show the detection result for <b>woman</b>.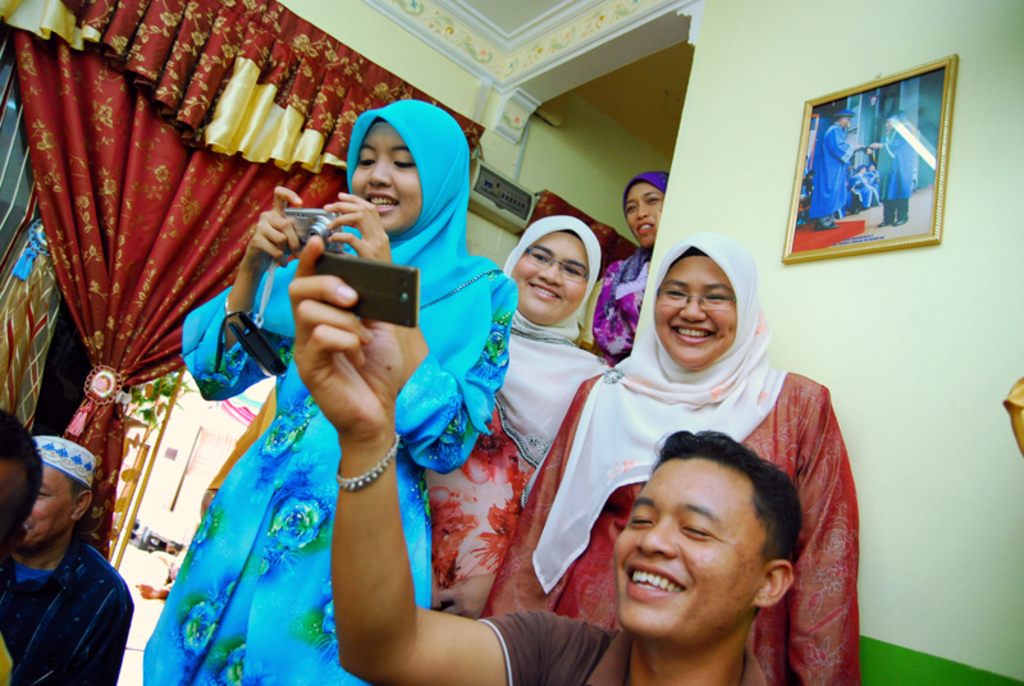
Rect(580, 169, 676, 369).
